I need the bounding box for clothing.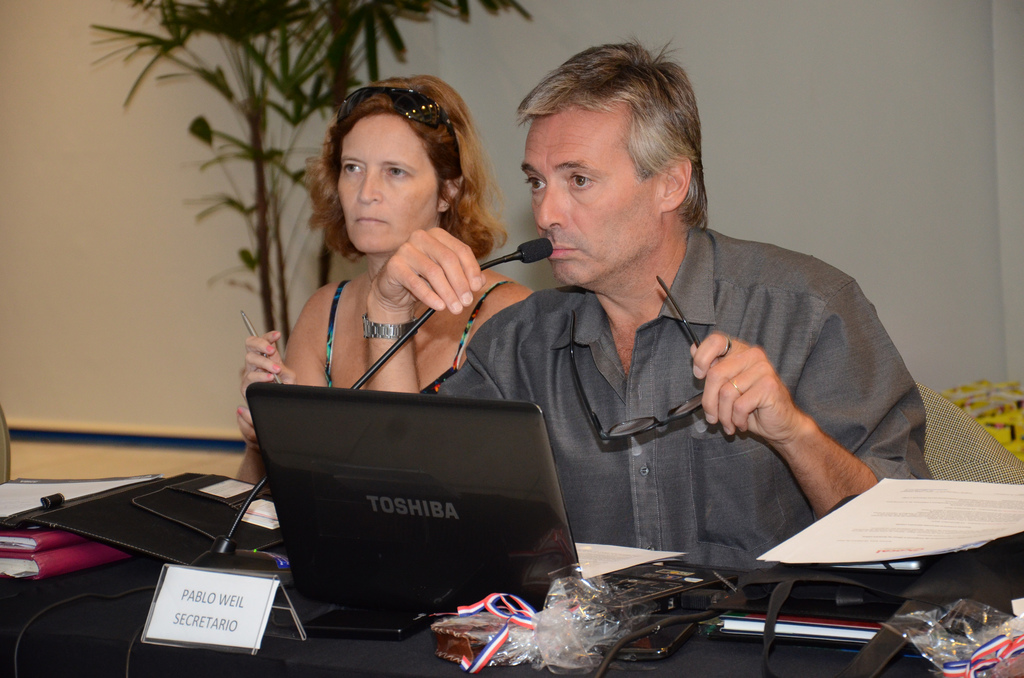
Here it is: [320, 276, 515, 401].
